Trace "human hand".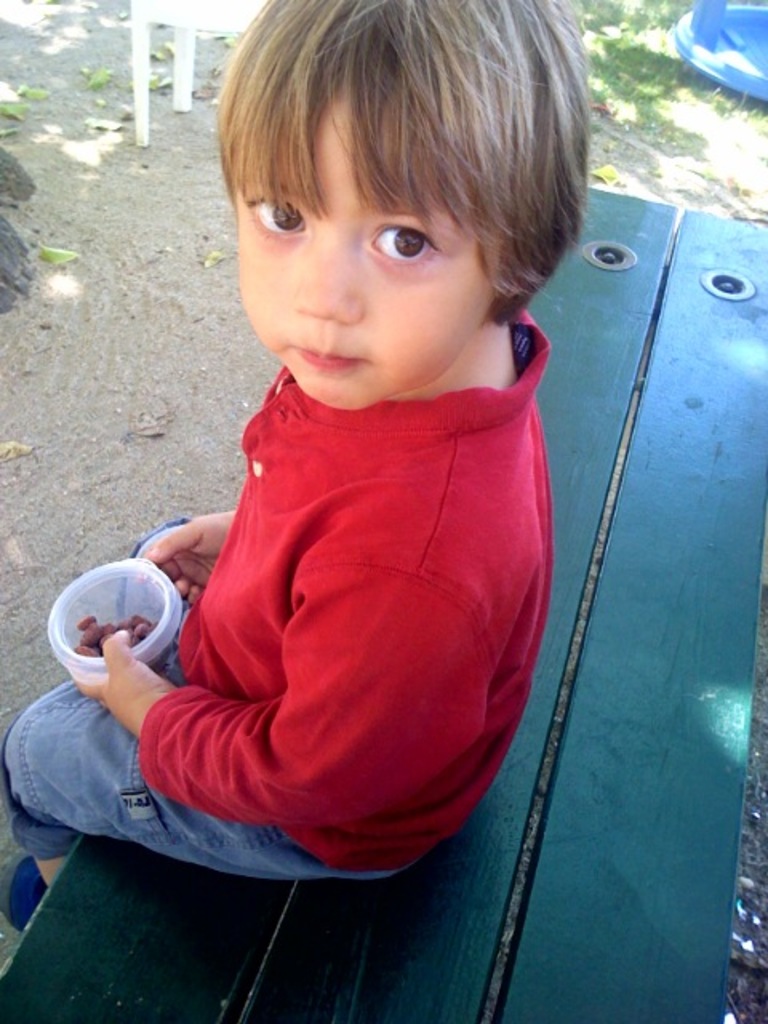
Traced to 138, 504, 224, 605.
